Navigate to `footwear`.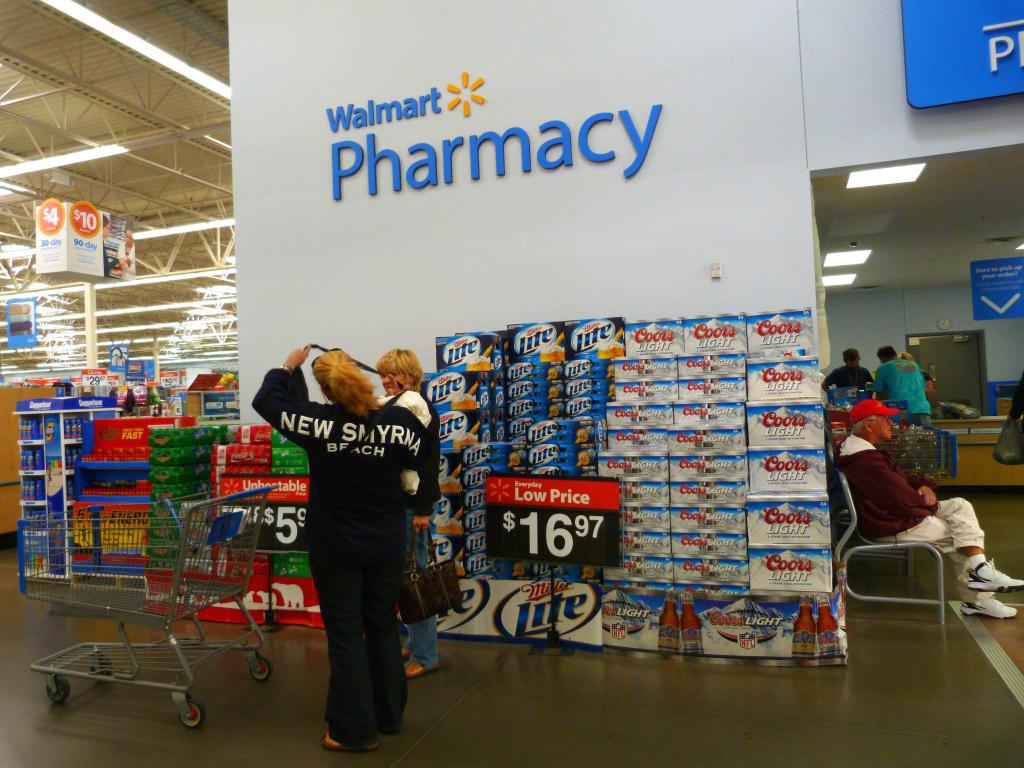
Navigation target: select_region(937, 534, 1011, 628).
